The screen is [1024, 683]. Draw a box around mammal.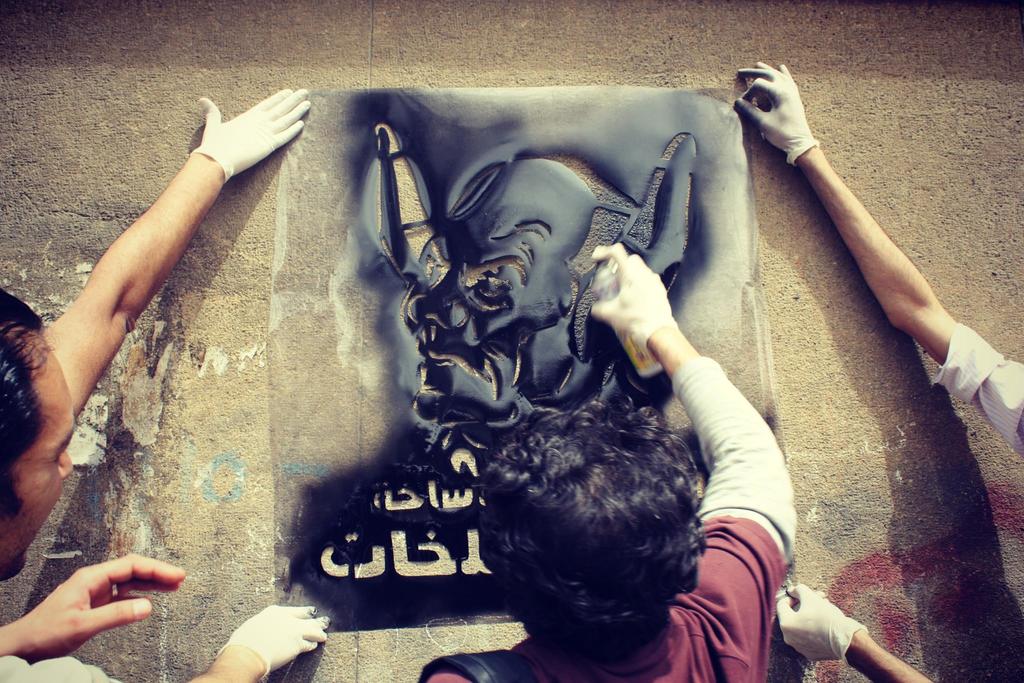
select_region(728, 56, 1022, 682).
